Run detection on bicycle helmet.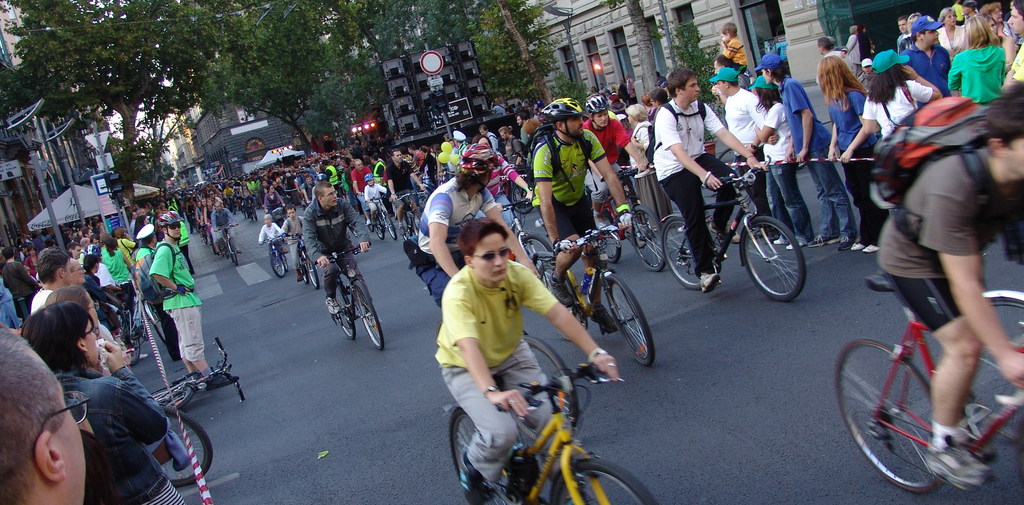
Result: BBox(156, 210, 180, 228).
